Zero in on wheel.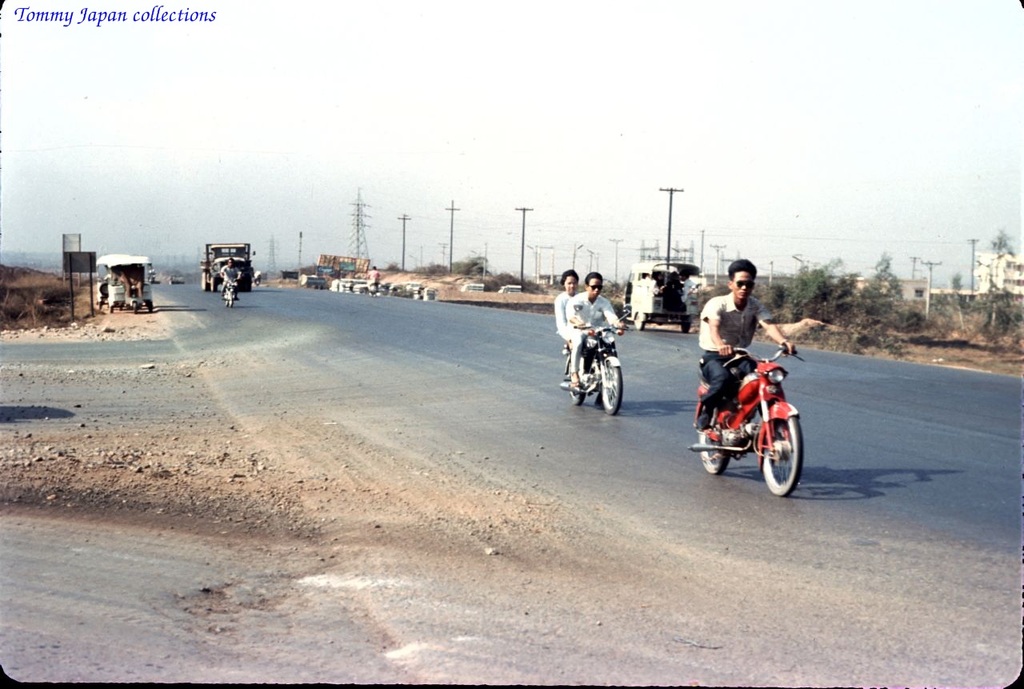
Zeroed in: pyautogui.locateOnScreen(211, 277, 216, 293).
